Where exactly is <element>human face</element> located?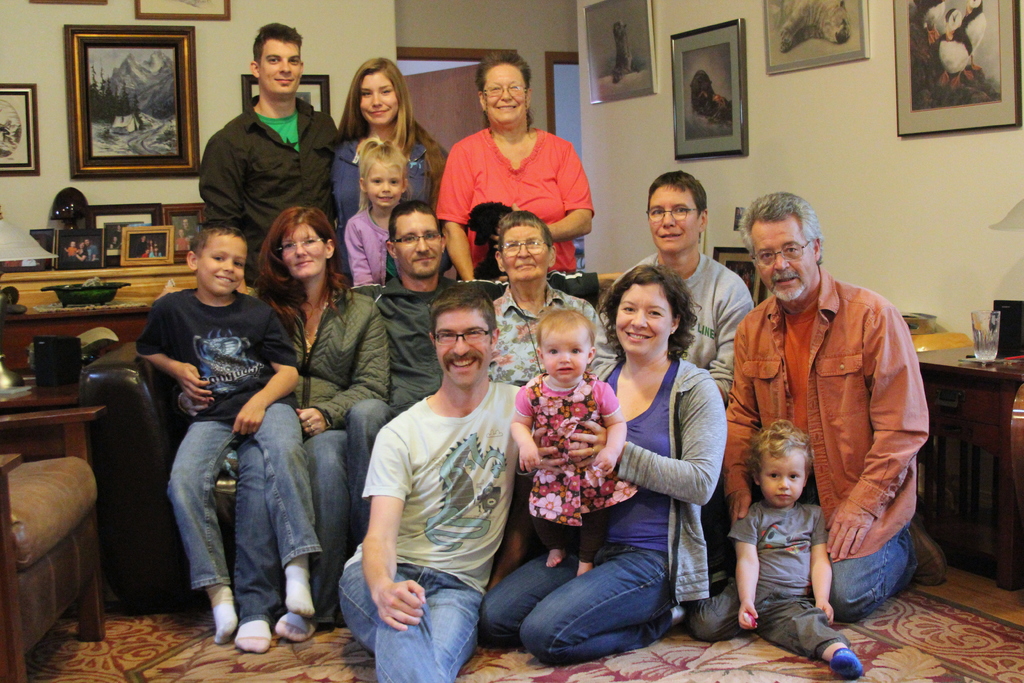
Its bounding box is 430:306:497:383.
